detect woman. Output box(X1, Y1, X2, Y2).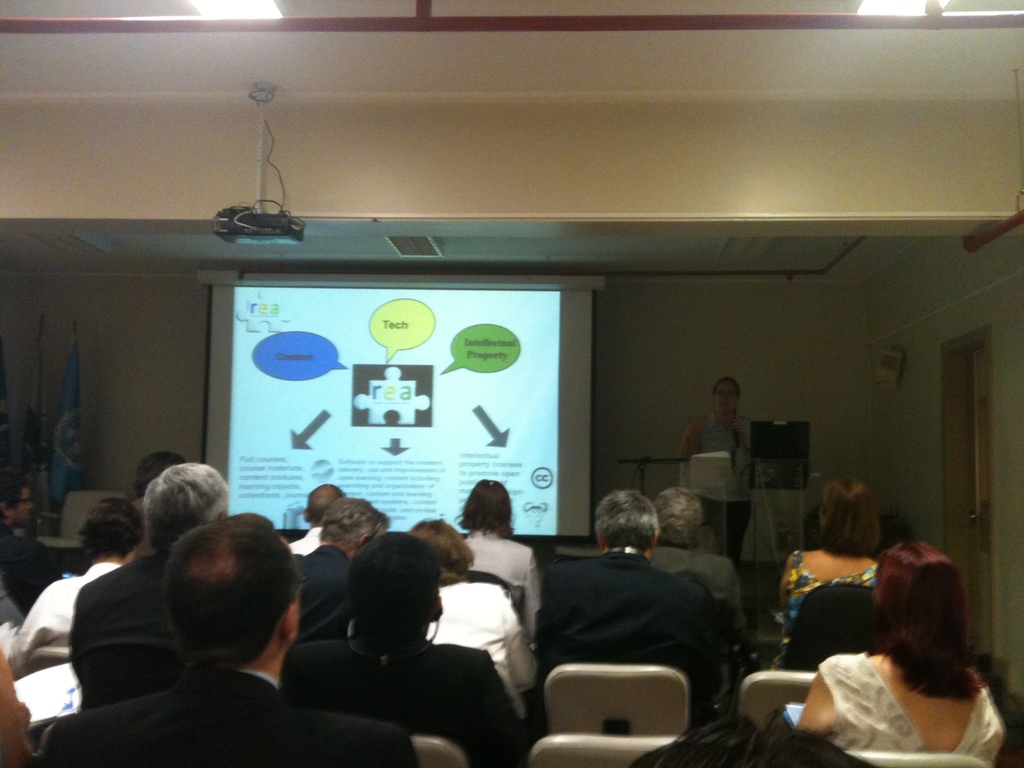
box(463, 481, 538, 641).
